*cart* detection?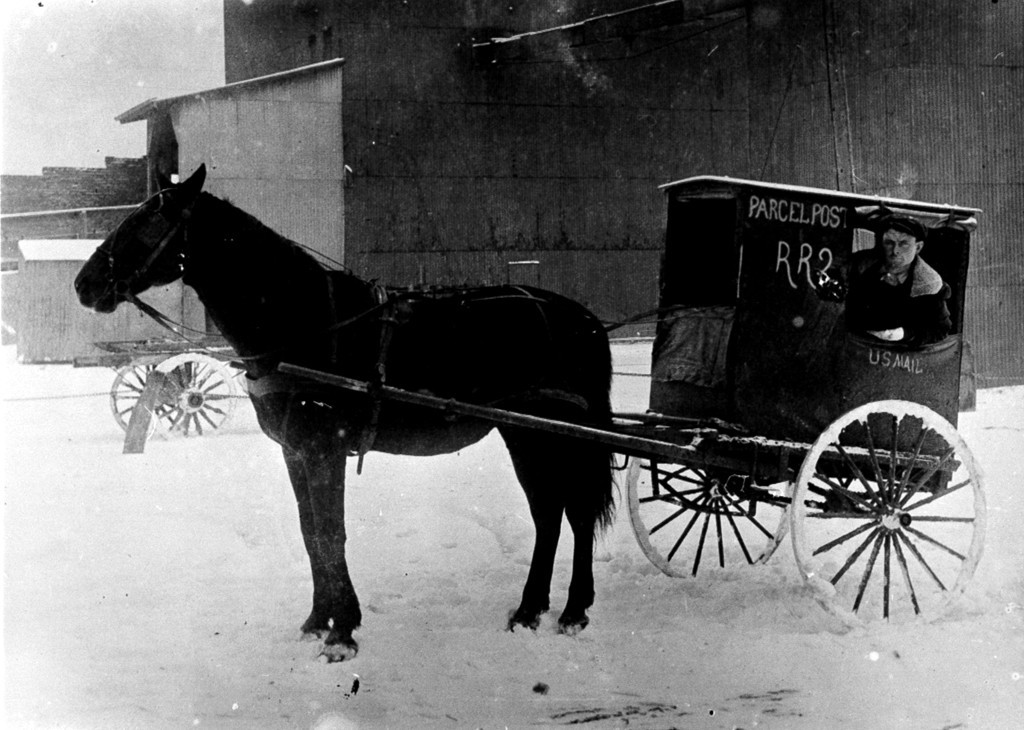
x1=89 y1=343 x2=248 y2=442
